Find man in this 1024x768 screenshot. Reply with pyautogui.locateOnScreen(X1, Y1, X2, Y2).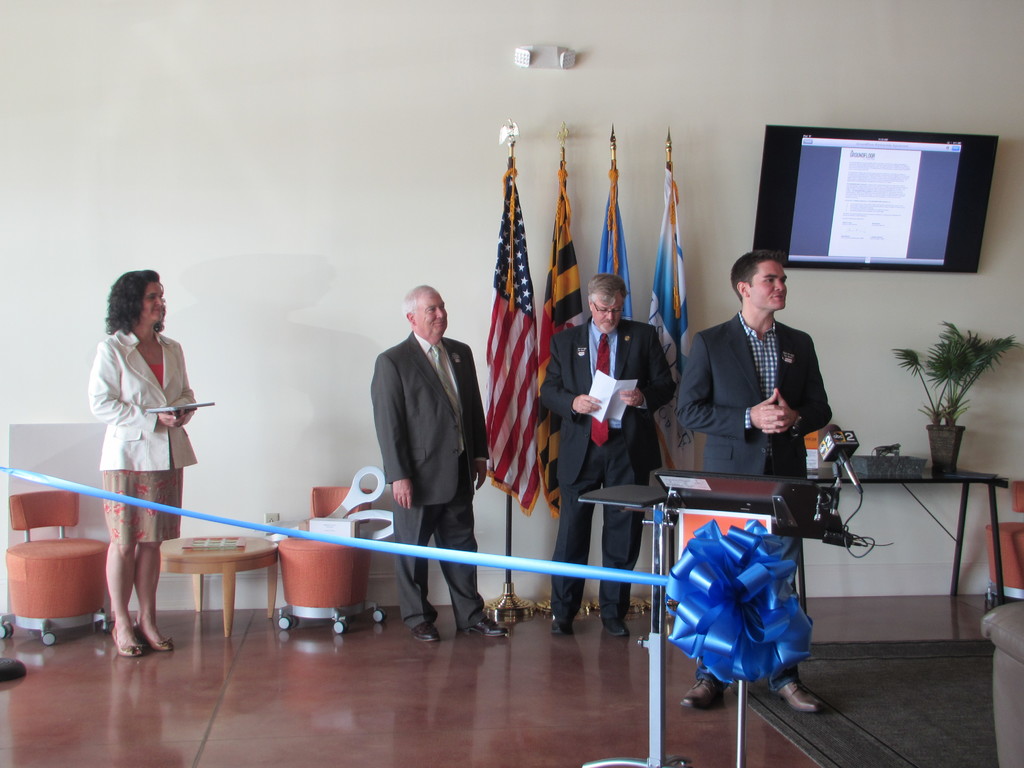
pyautogui.locateOnScreen(538, 270, 676, 636).
